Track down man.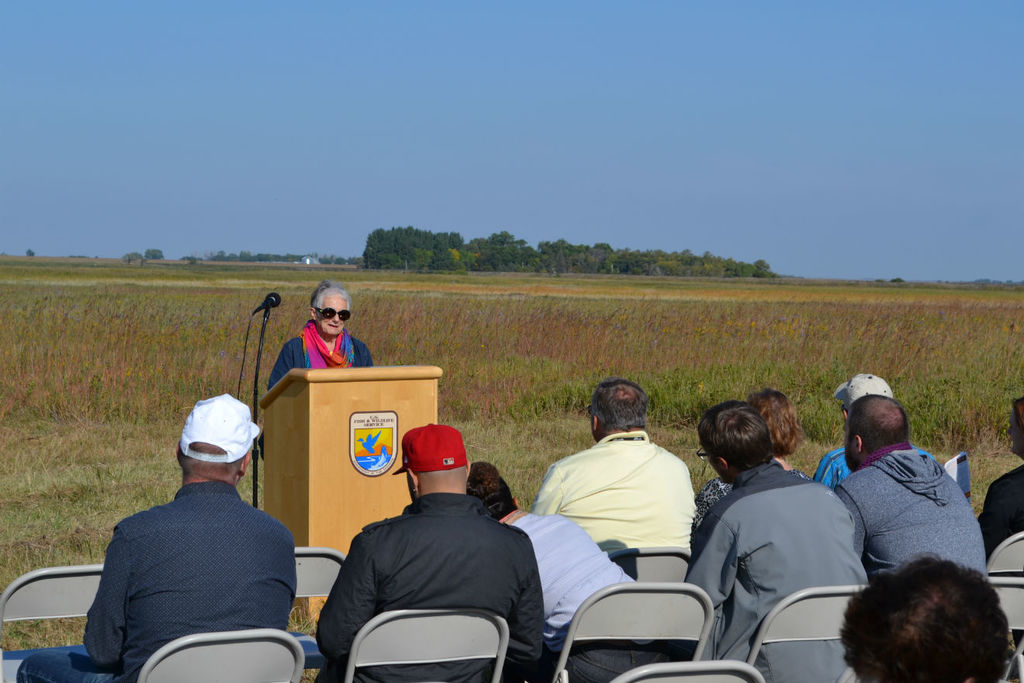
Tracked to select_region(676, 400, 873, 682).
